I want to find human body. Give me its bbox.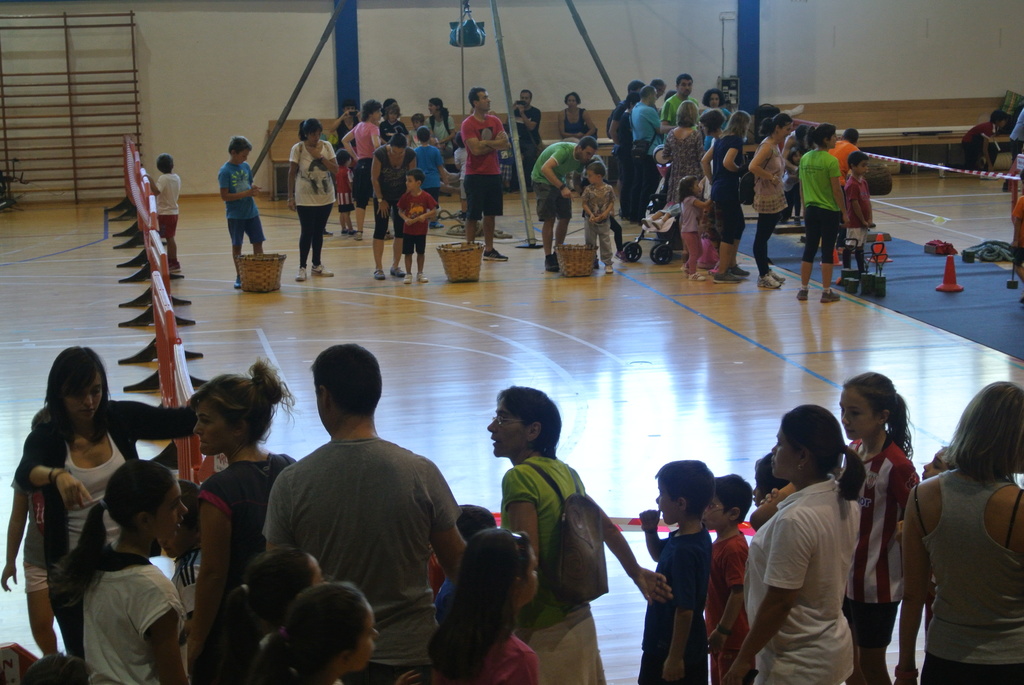
region(287, 141, 339, 284).
